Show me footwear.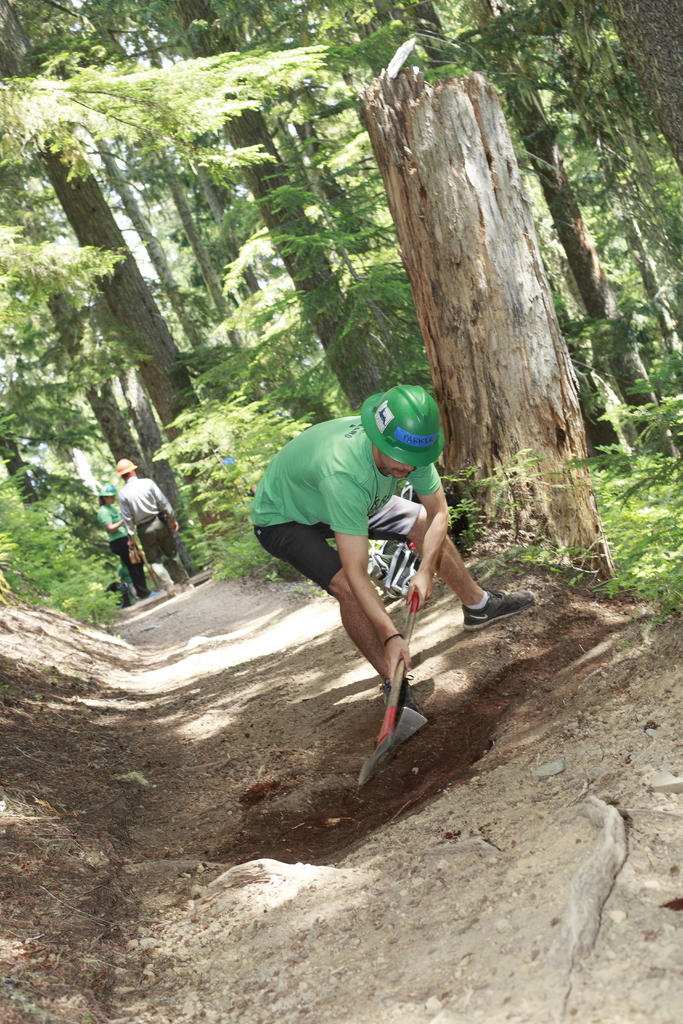
footwear is here: bbox=(465, 588, 531, 629).
